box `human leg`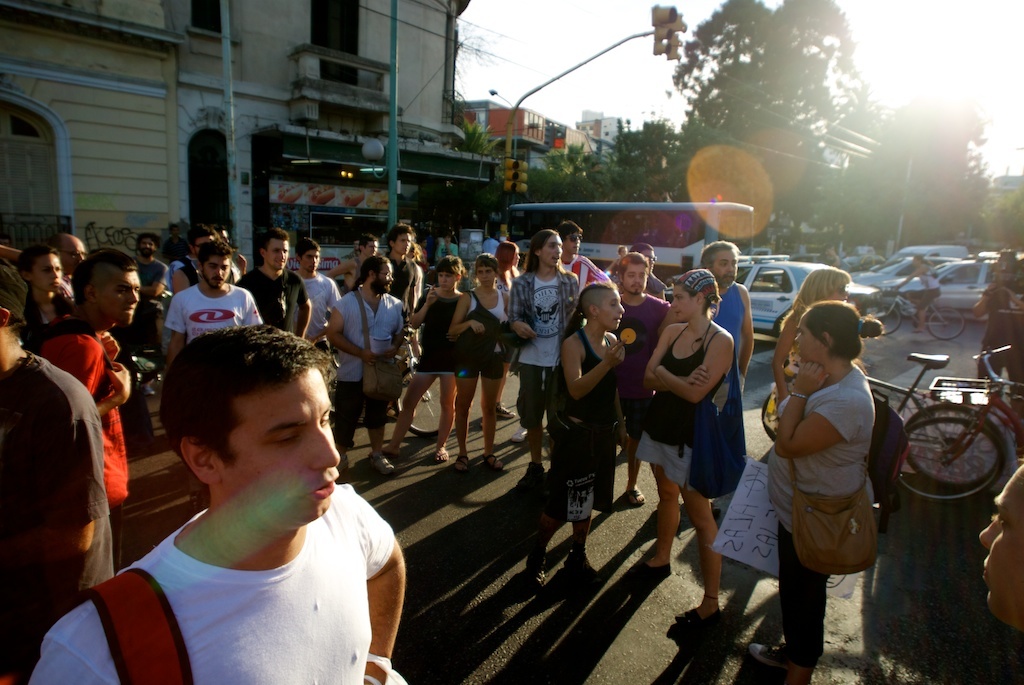
[686,481,723,621]
